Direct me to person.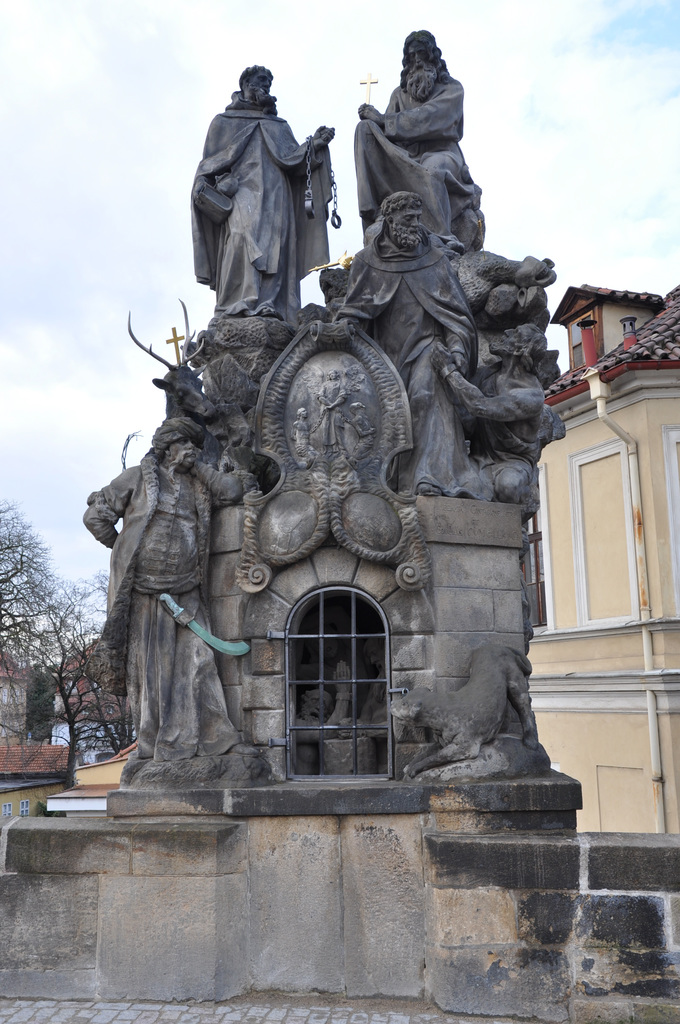
Direction: detection(80, 419, 238, 769).
